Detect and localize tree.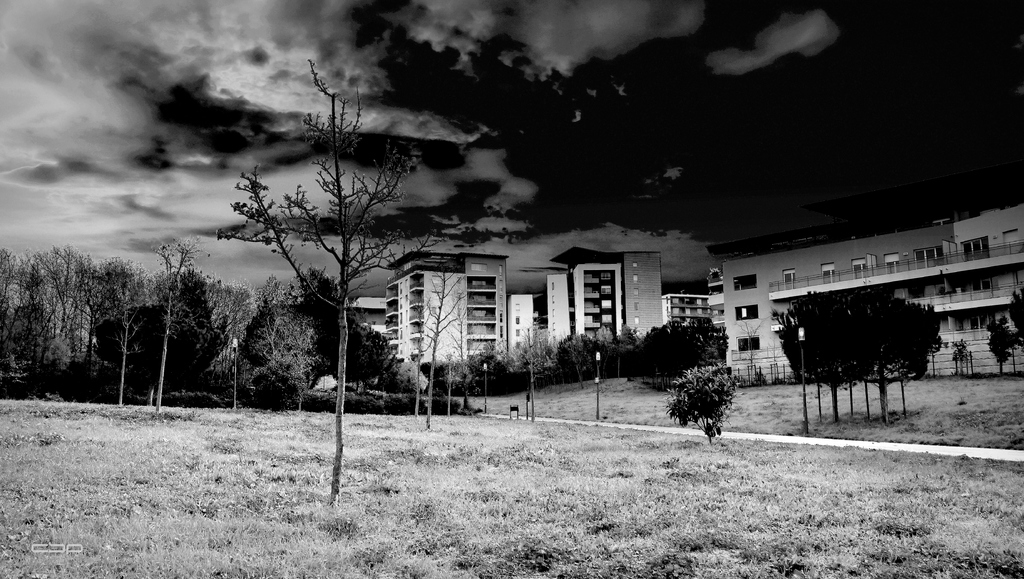
Localized at 847, 289, 939, 425.
